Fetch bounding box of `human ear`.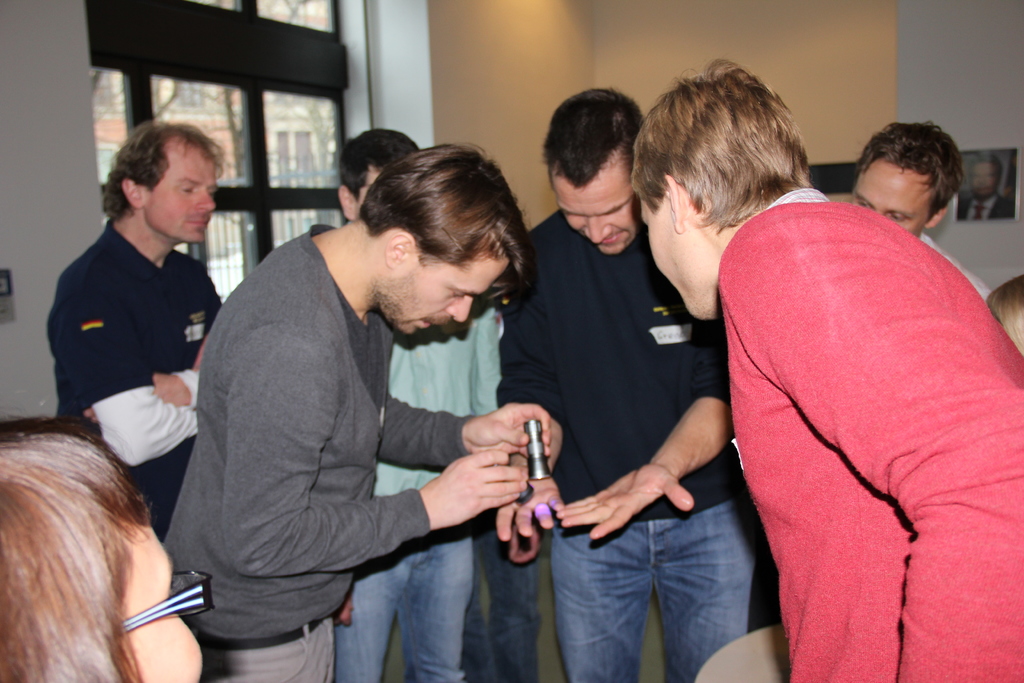
Bbox: 338:186:358:220.
